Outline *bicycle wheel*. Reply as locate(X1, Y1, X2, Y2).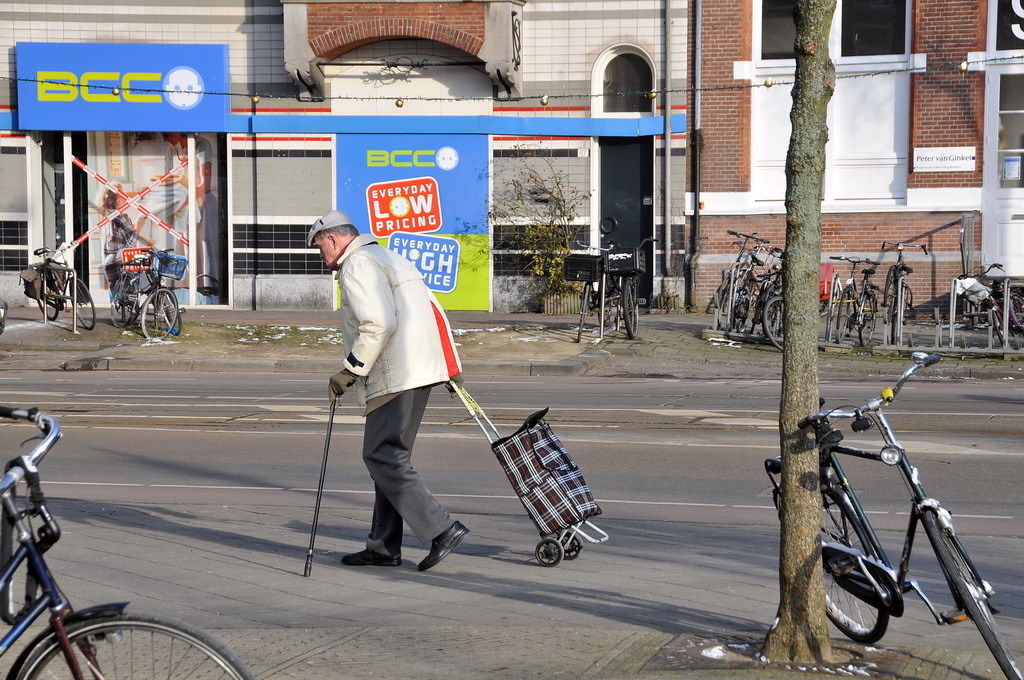
locate(832, 289, 852, 343).
